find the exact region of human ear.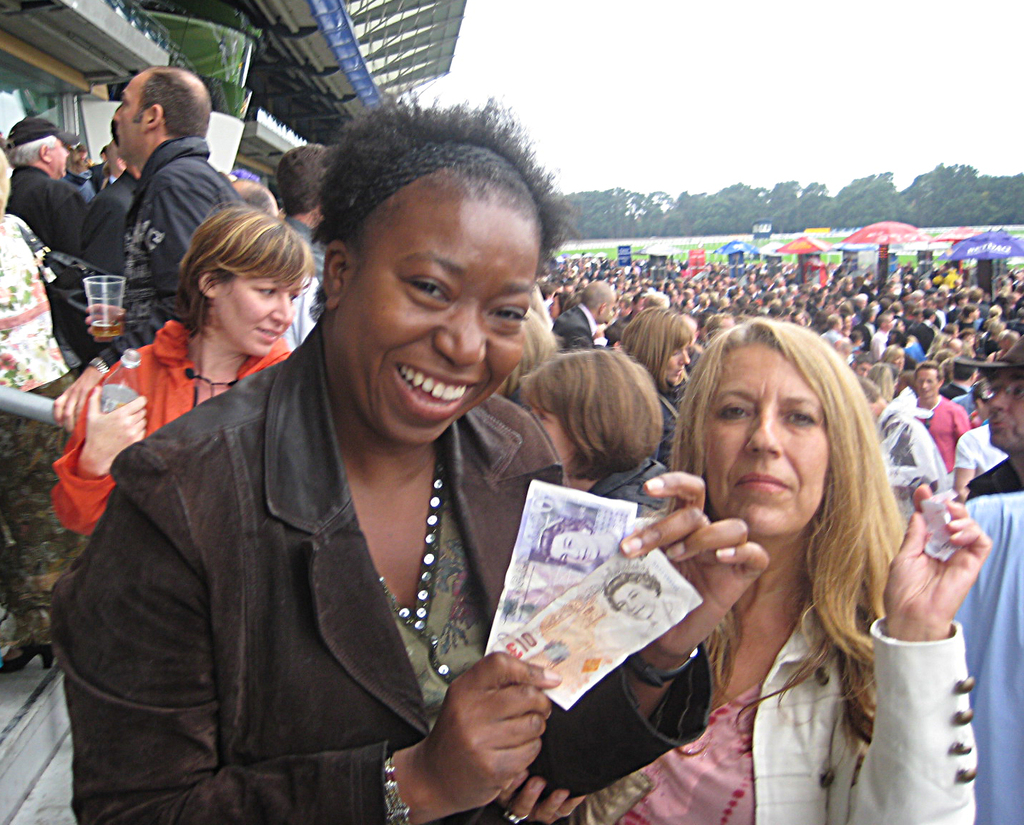
Exact region: box=[198, 270, 220, 300].
